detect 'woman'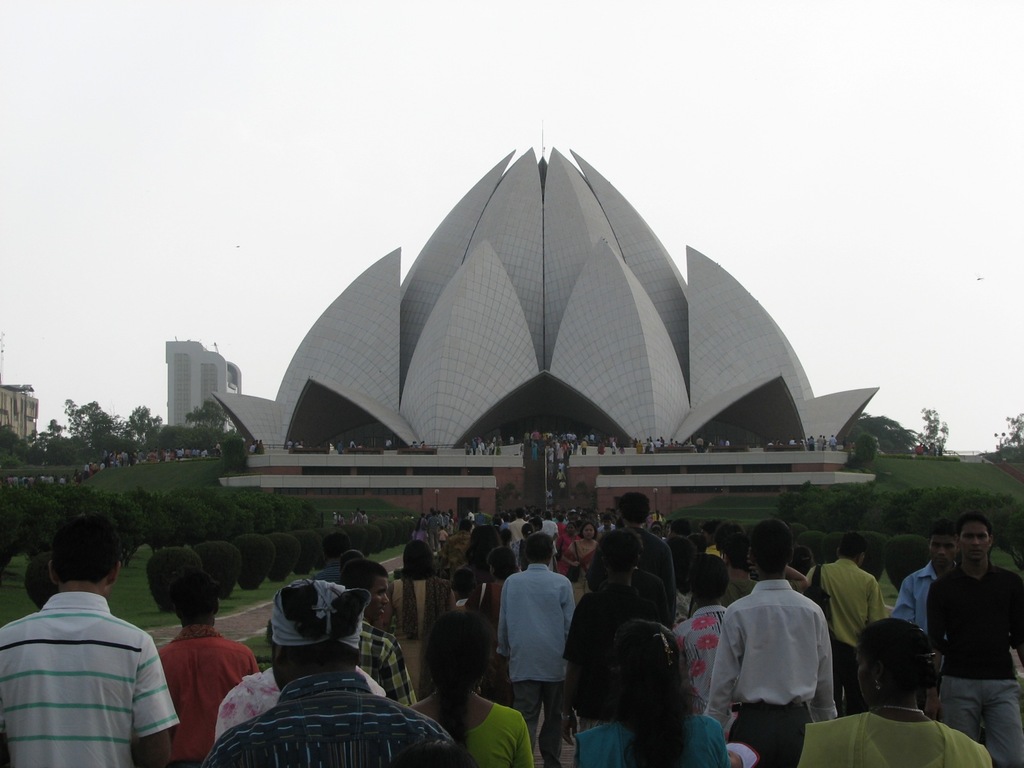
bbox(390, 539, 461, 705)
